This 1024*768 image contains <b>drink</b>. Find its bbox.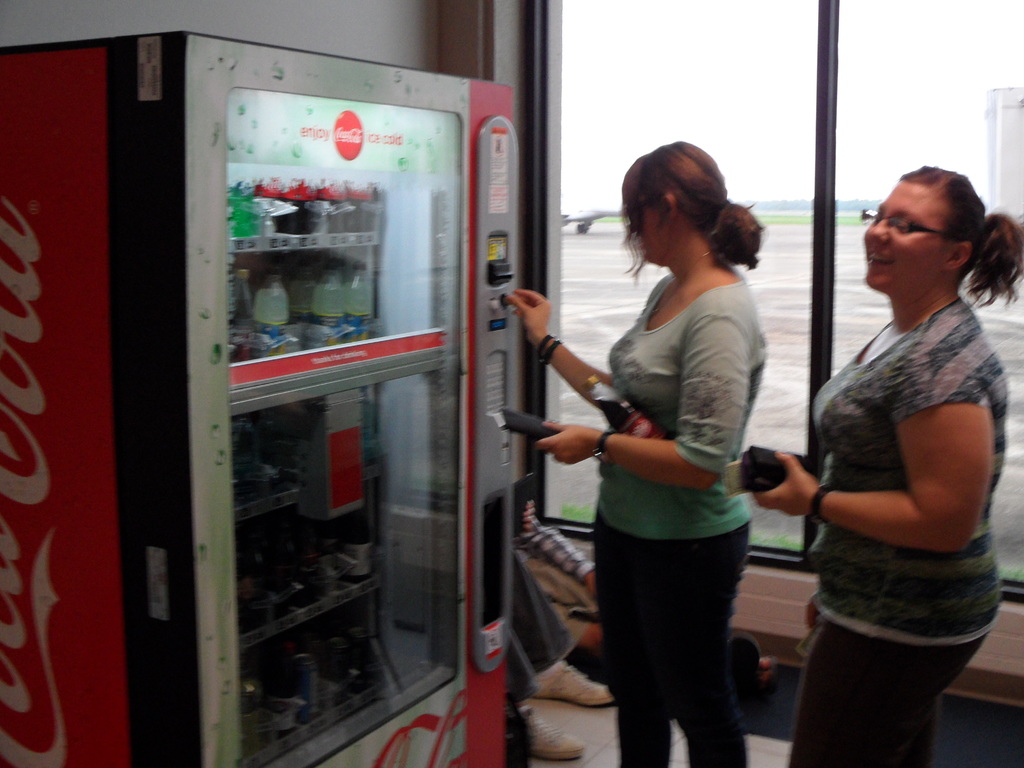
bbox=(583, 375, 669, 437).
